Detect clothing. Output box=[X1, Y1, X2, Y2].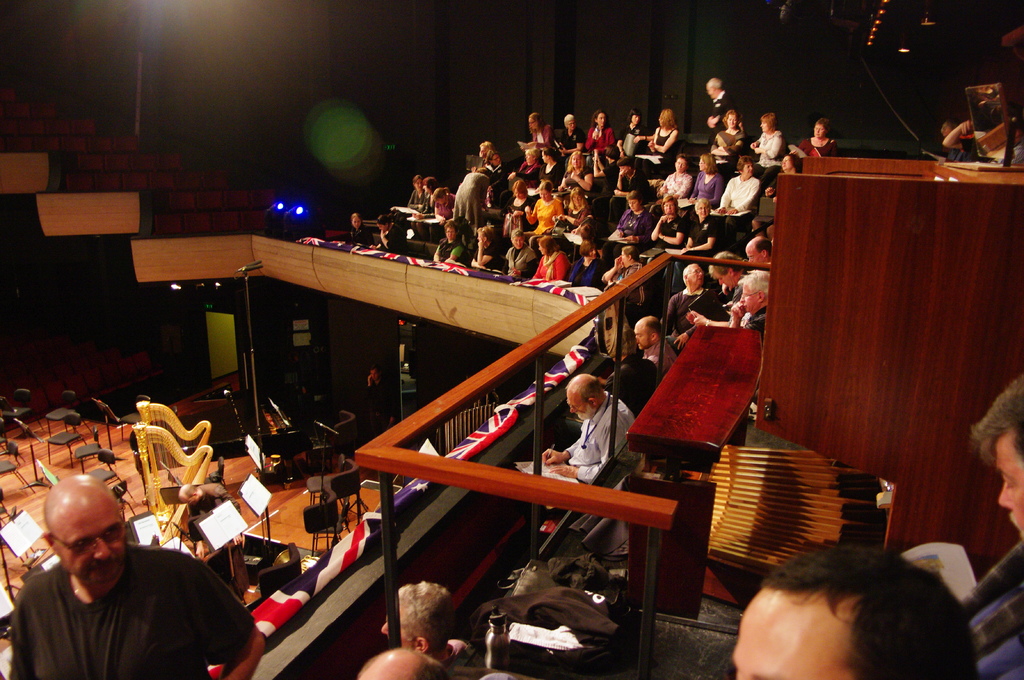
box=[657, 132, 683, 164].
